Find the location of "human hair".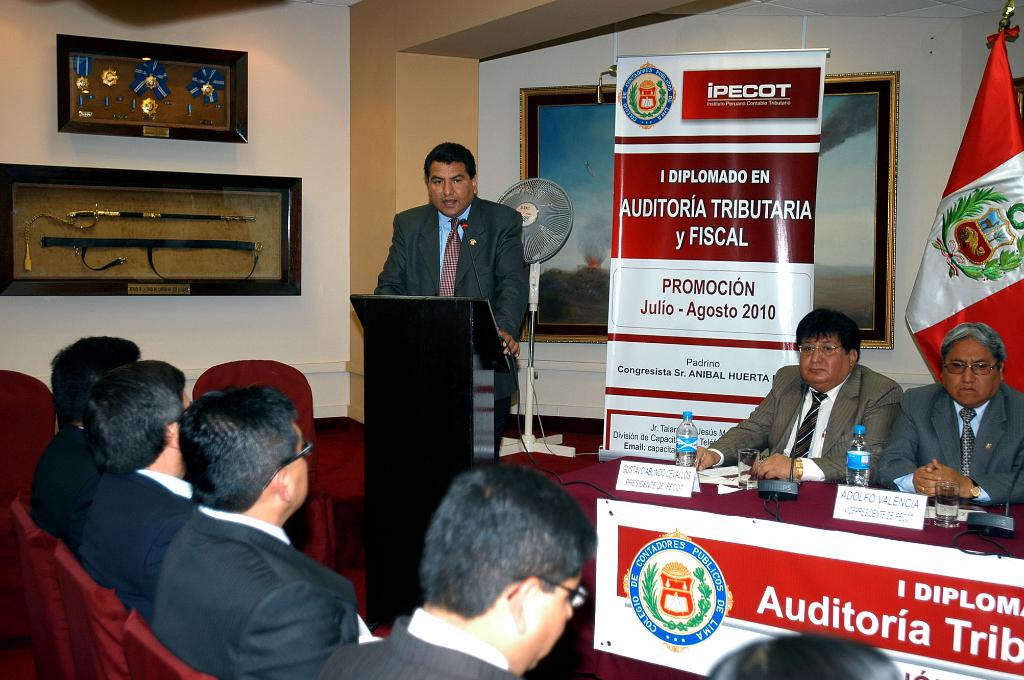
Location: (x1=178, y1=384, x2=316, y2=518).
